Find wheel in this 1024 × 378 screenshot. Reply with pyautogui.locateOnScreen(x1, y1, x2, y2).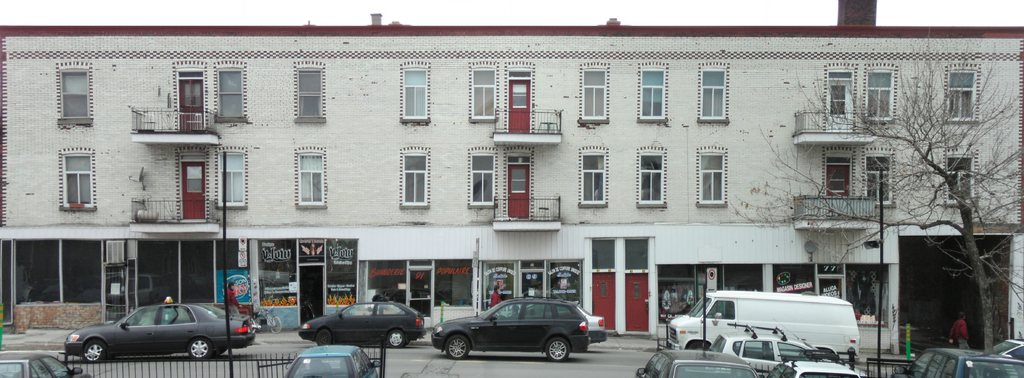
pyautogui.locateOnScreen(218, 345, 227, 356).
